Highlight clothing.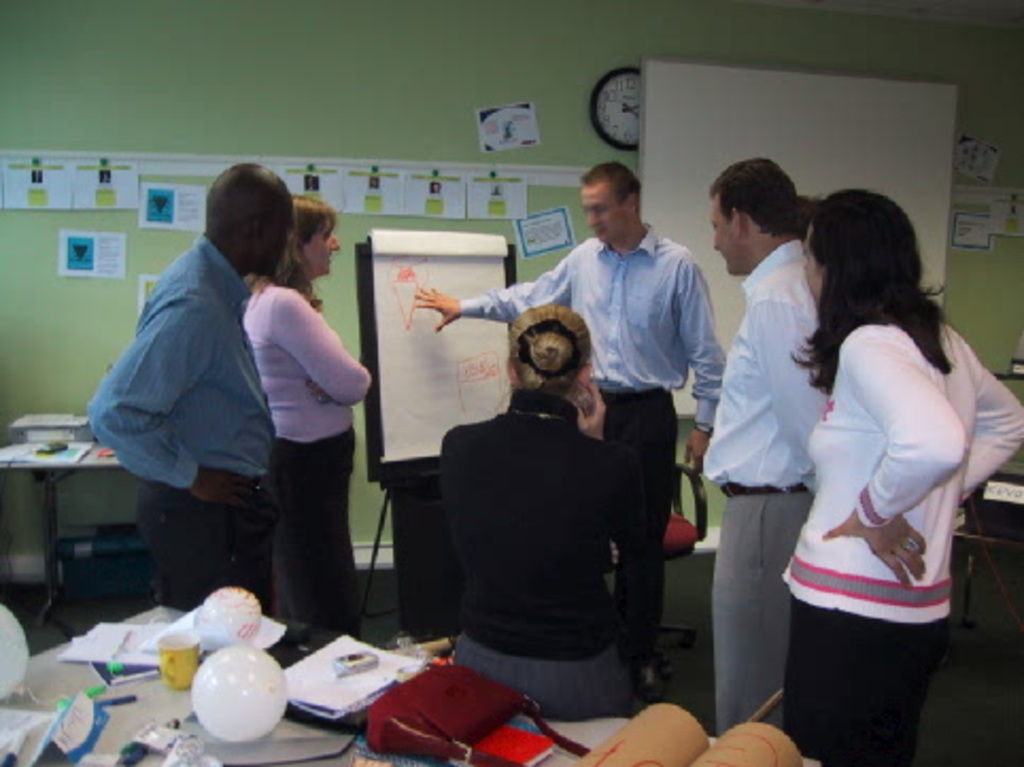
Highlighted region: 270:427:361:635.
